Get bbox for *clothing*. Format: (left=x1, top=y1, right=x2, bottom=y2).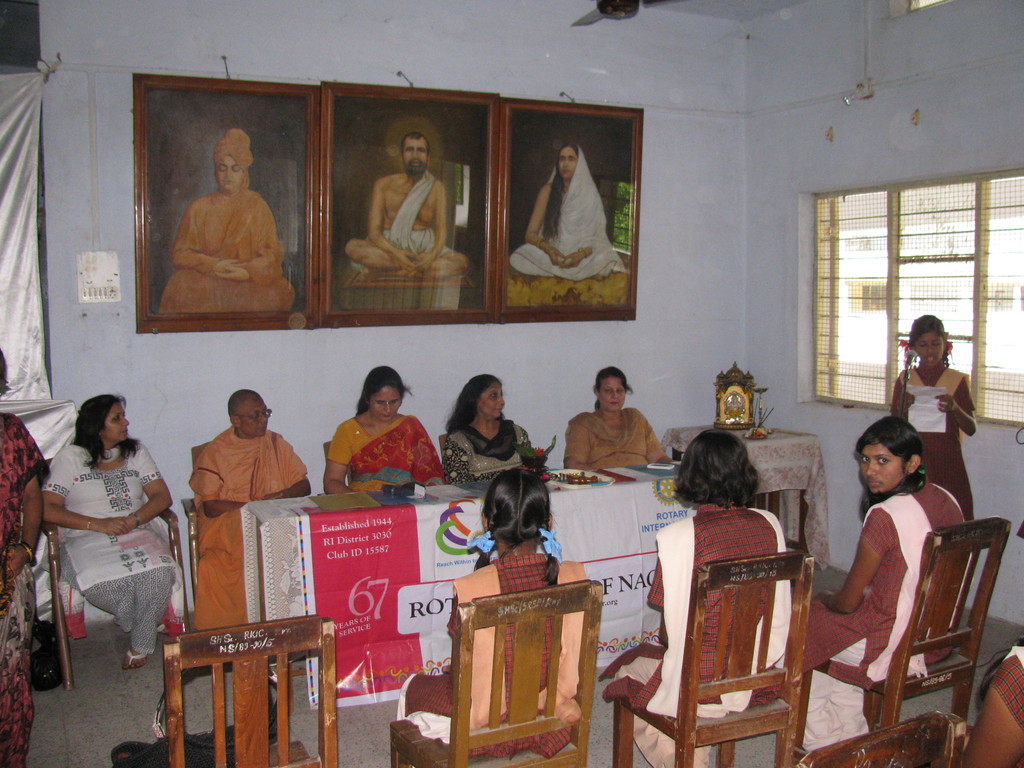
(left=789, top=468, right=966, bottom=746).
